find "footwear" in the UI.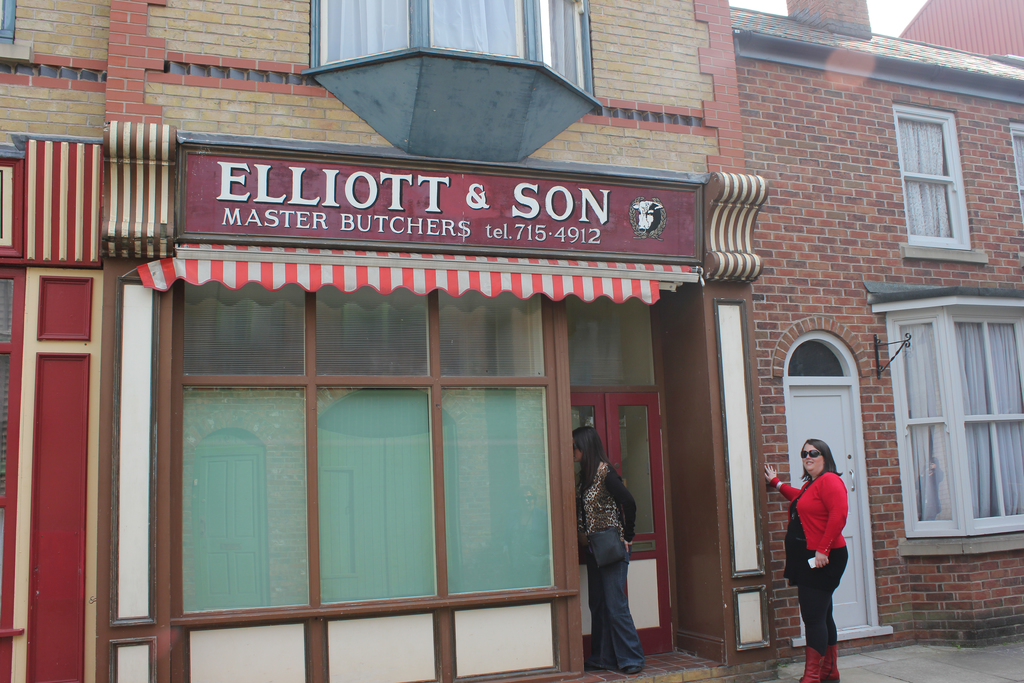
UI element at box=[624, 667, 639, 676].
